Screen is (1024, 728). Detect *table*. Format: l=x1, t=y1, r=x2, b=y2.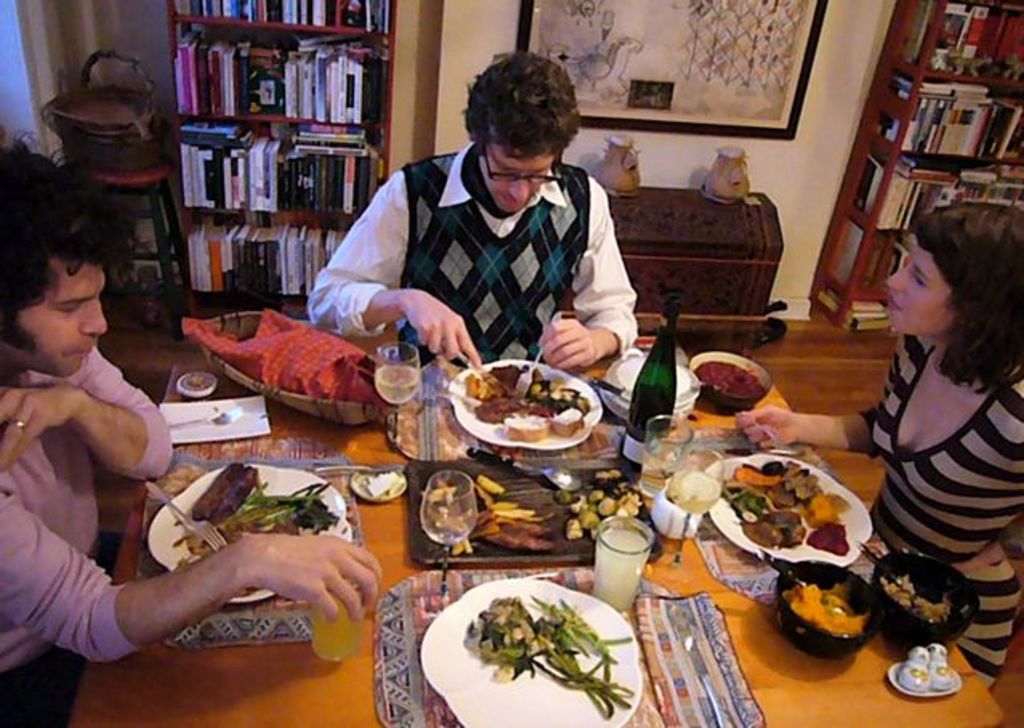
l=598, t=181, r=769, b=358.
